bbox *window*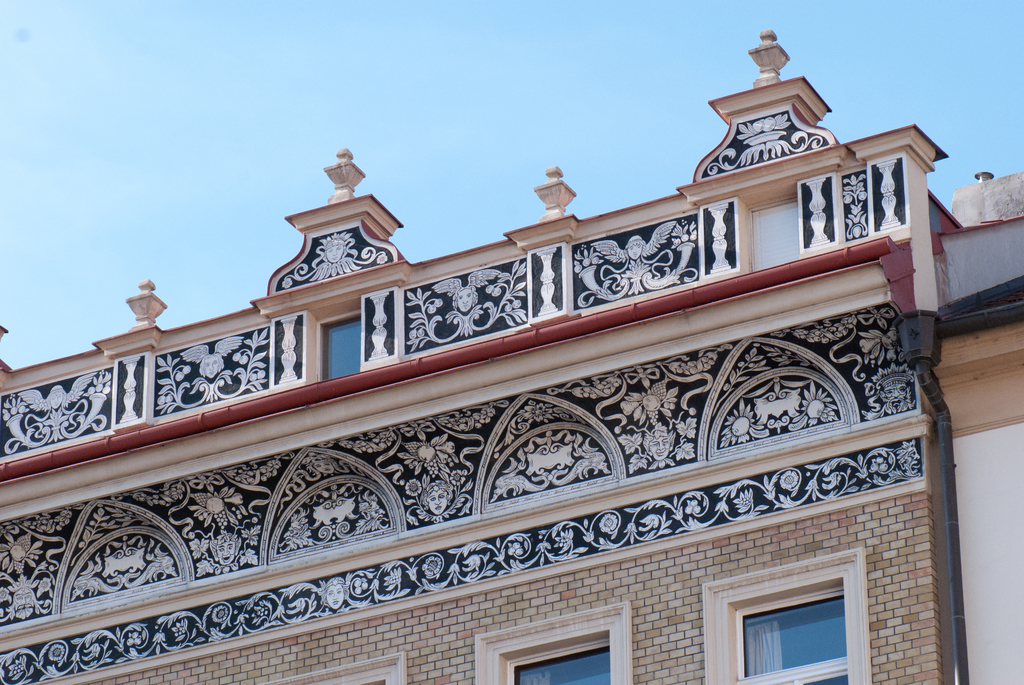
bbox=(264, 652, 406, 684)
